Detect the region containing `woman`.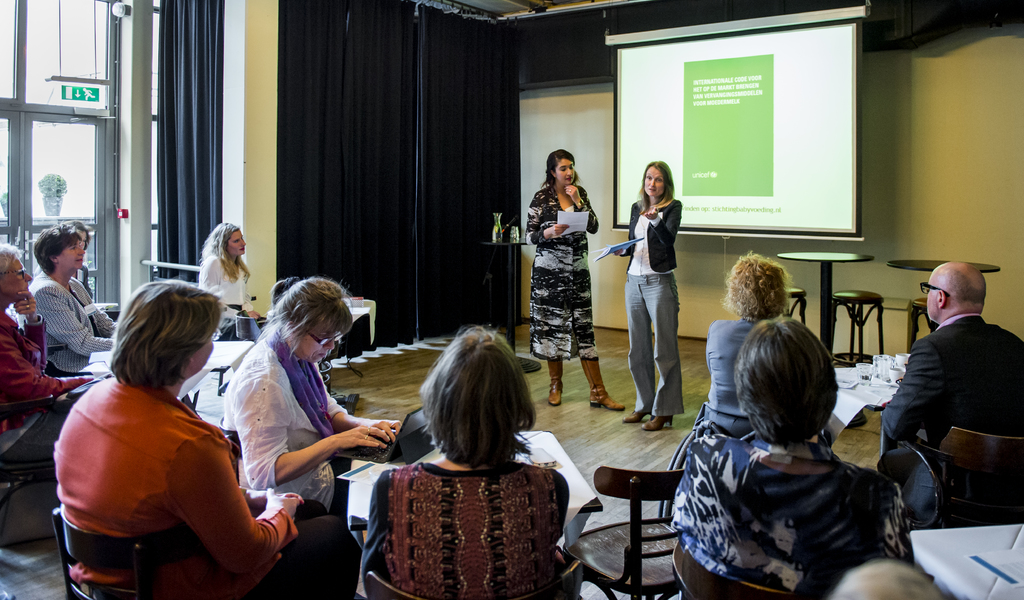
x1=668, y1=316, x2=919, y2=599.
